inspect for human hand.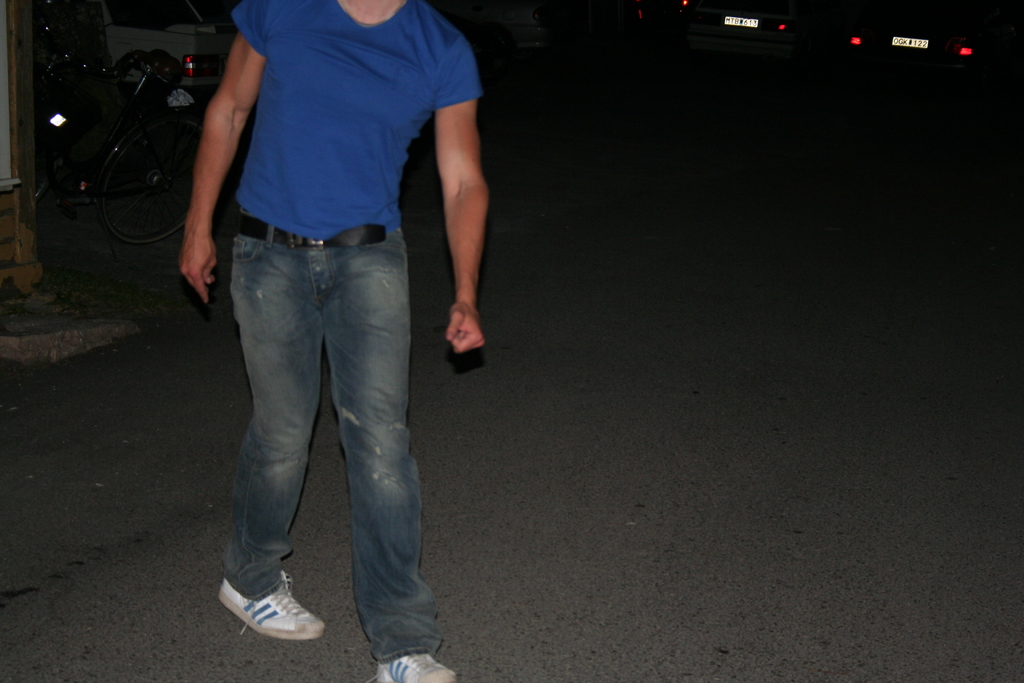
Inspection: detection(177, 231, 219, 308).
